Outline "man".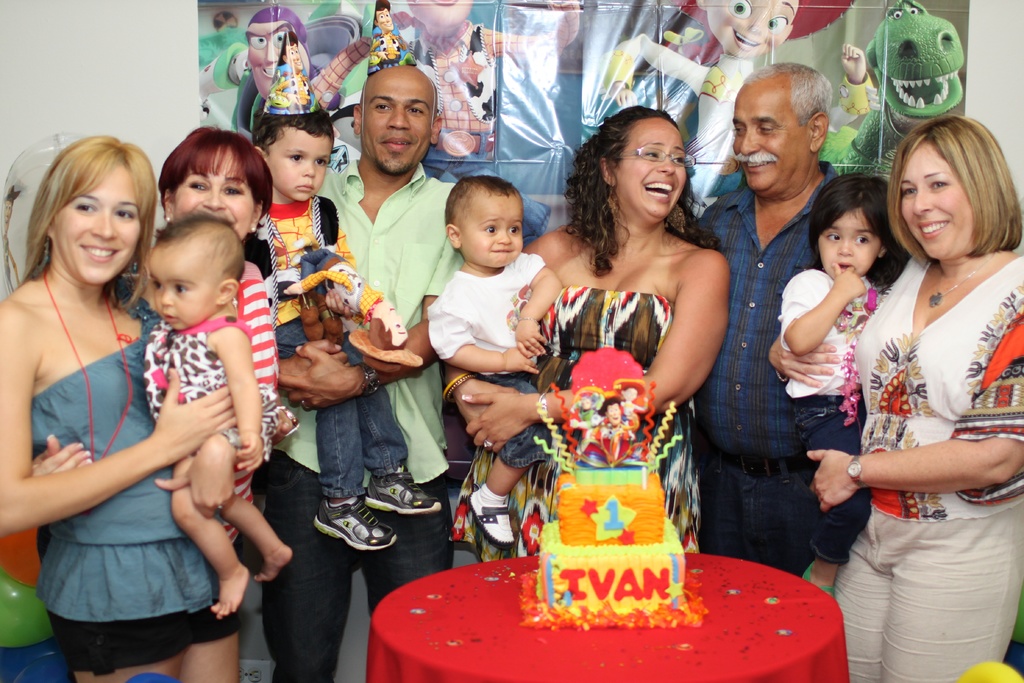
Outline: crop(686, 60, 863, 579).
